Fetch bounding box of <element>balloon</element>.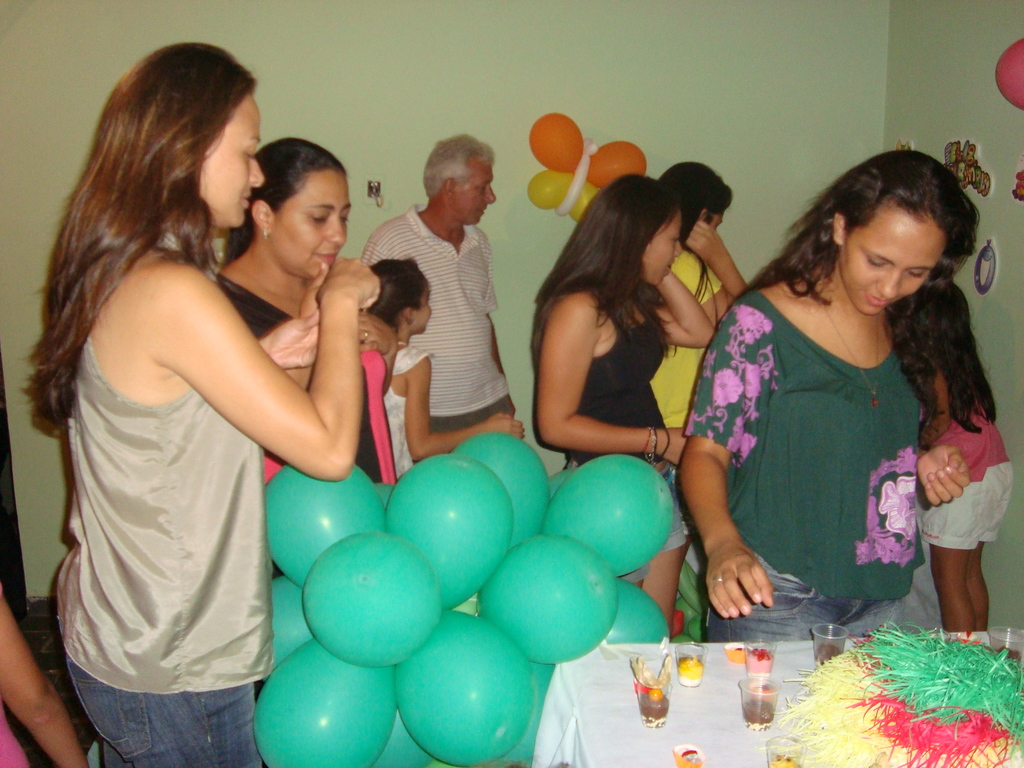
Bbox: region(390, 608, 532, 767).
